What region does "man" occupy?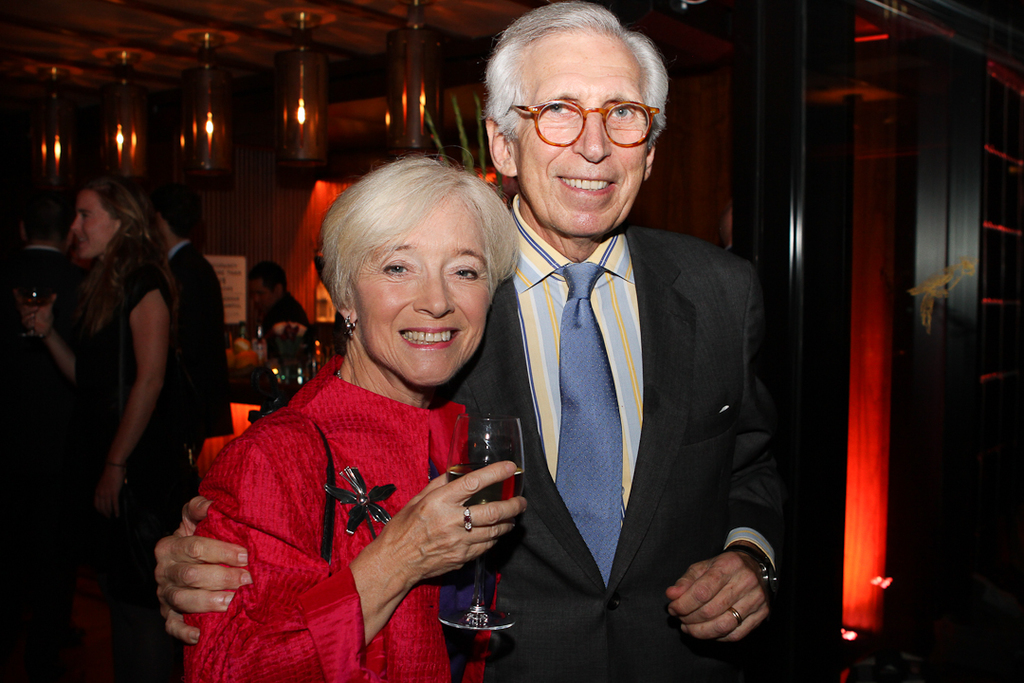
crop(469, 48, 788, 674).
